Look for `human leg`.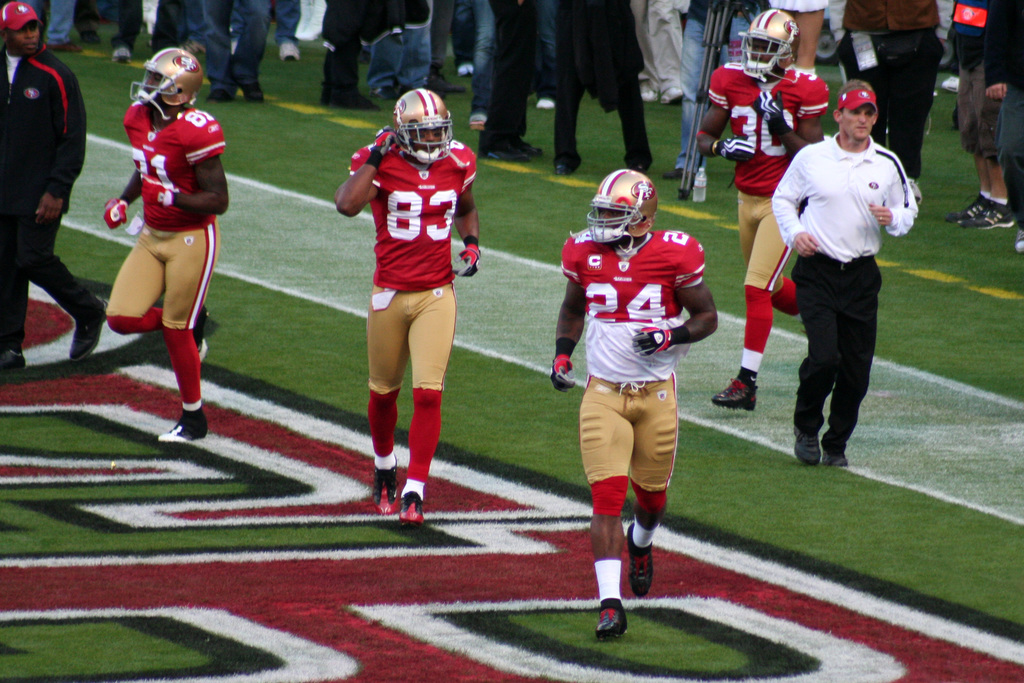
Found: 152,218,215,440.
